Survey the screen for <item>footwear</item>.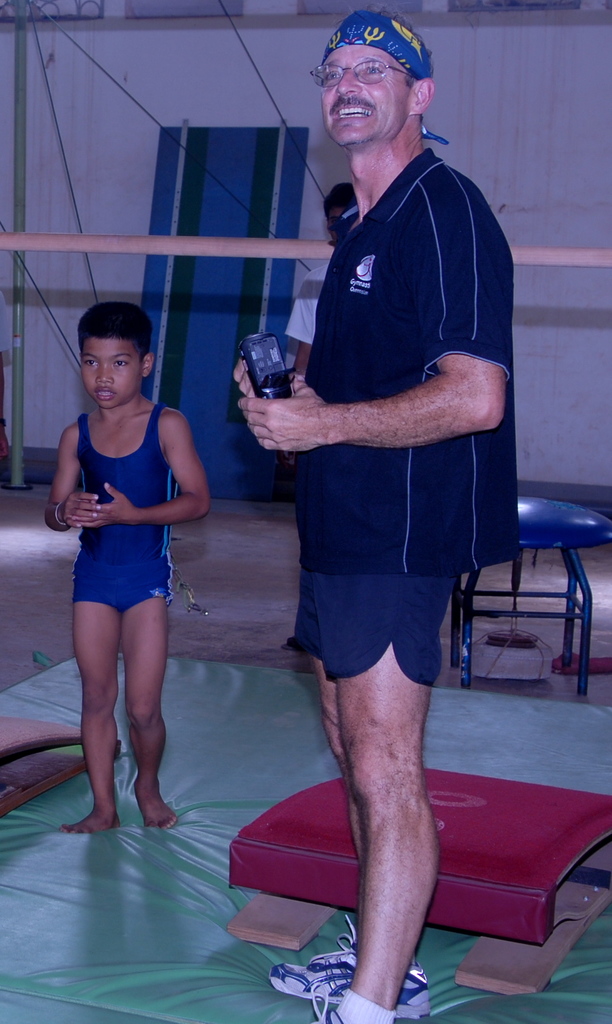
Survey found: (268,916,431,1012).
